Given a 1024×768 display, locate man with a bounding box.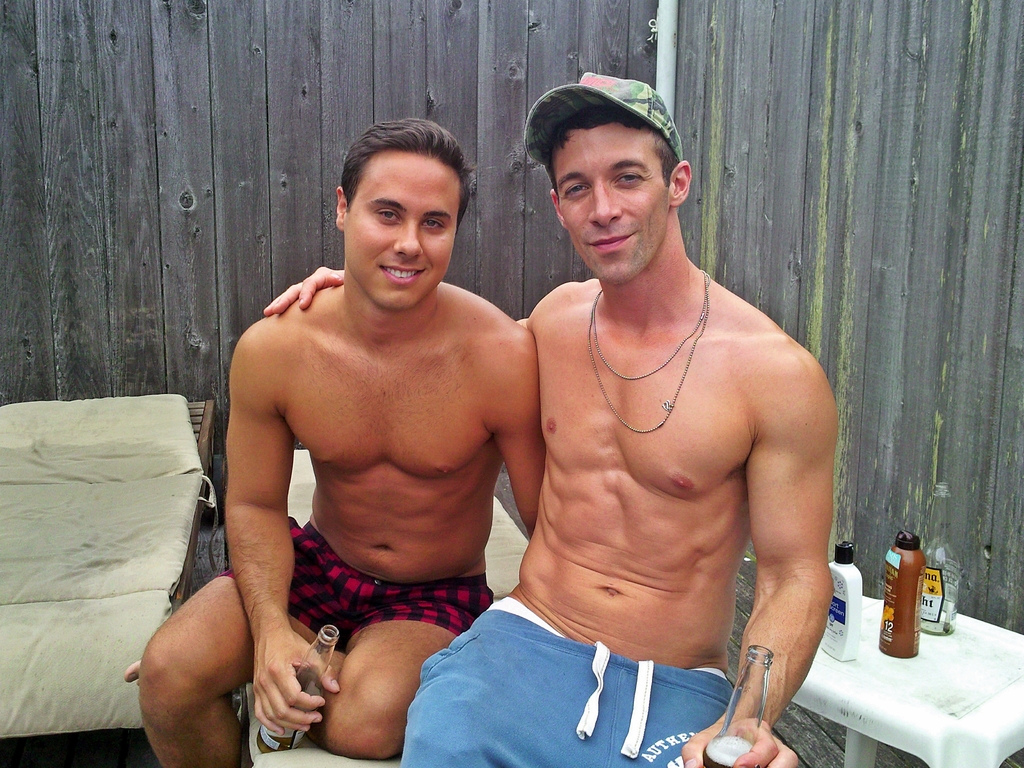
Located: [257,76,838,767].
